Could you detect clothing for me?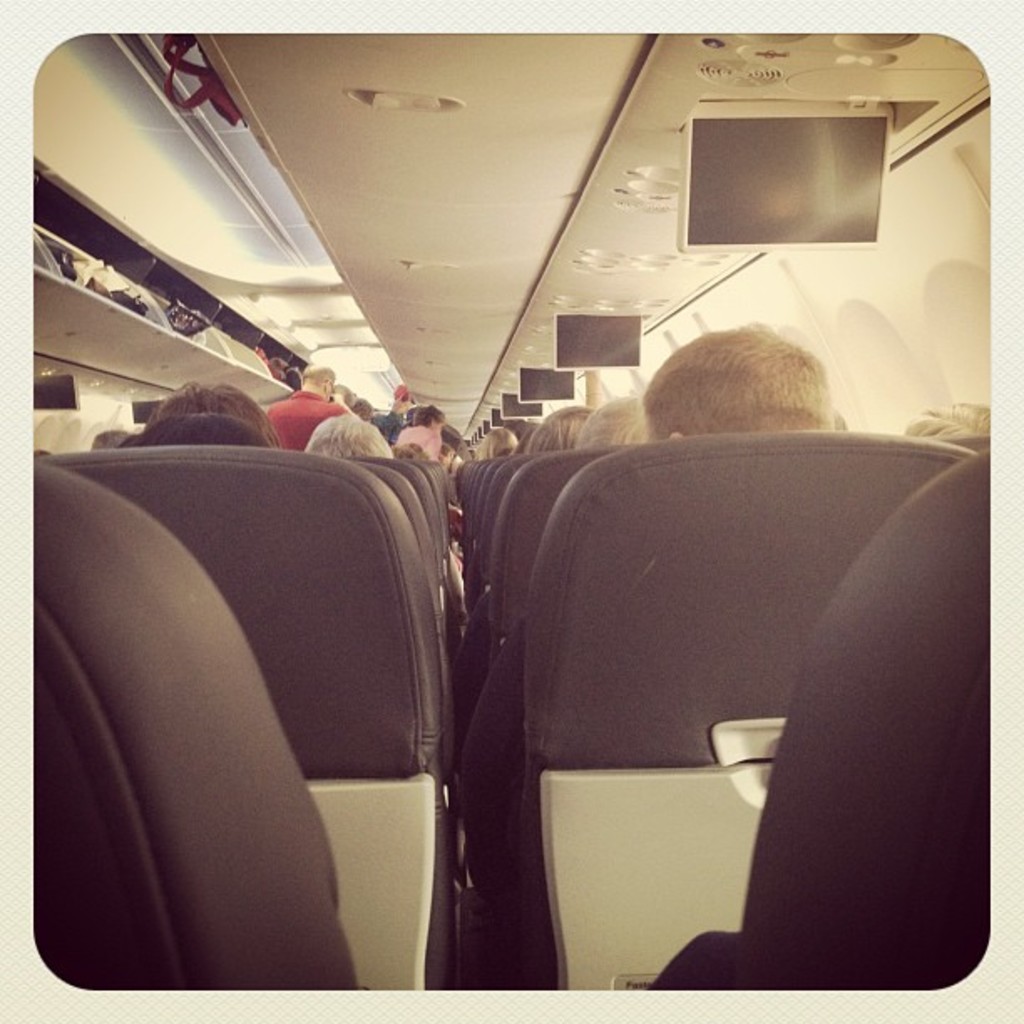
Detection result: <region>271, 387, 335, 437</region>.
